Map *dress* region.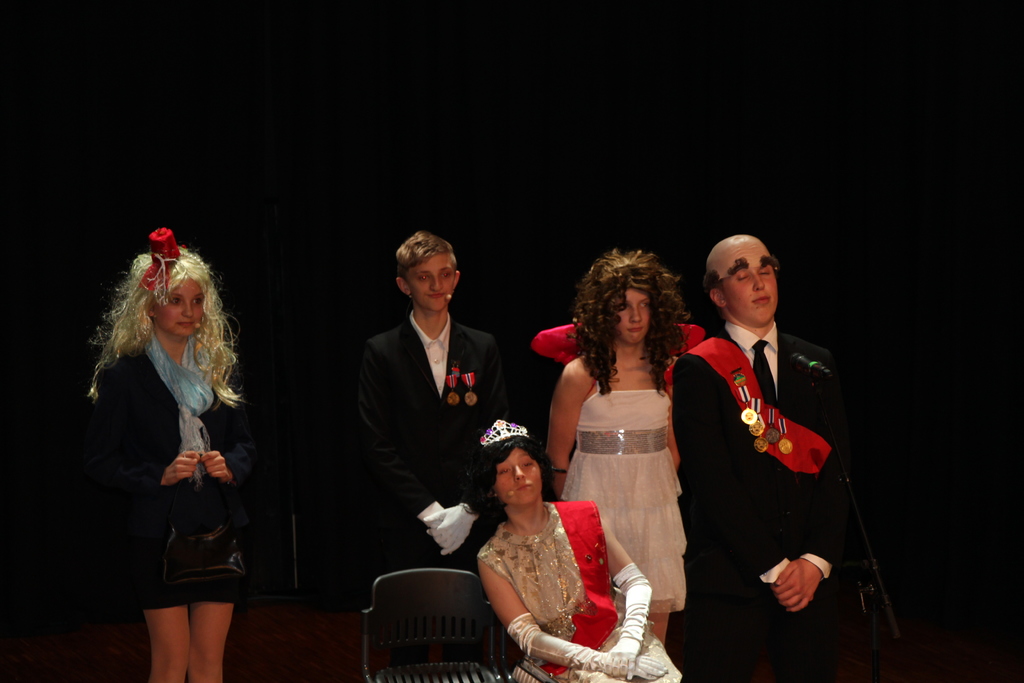
Mapped to (x1=480, y1=501, x2=678, y2=682).
